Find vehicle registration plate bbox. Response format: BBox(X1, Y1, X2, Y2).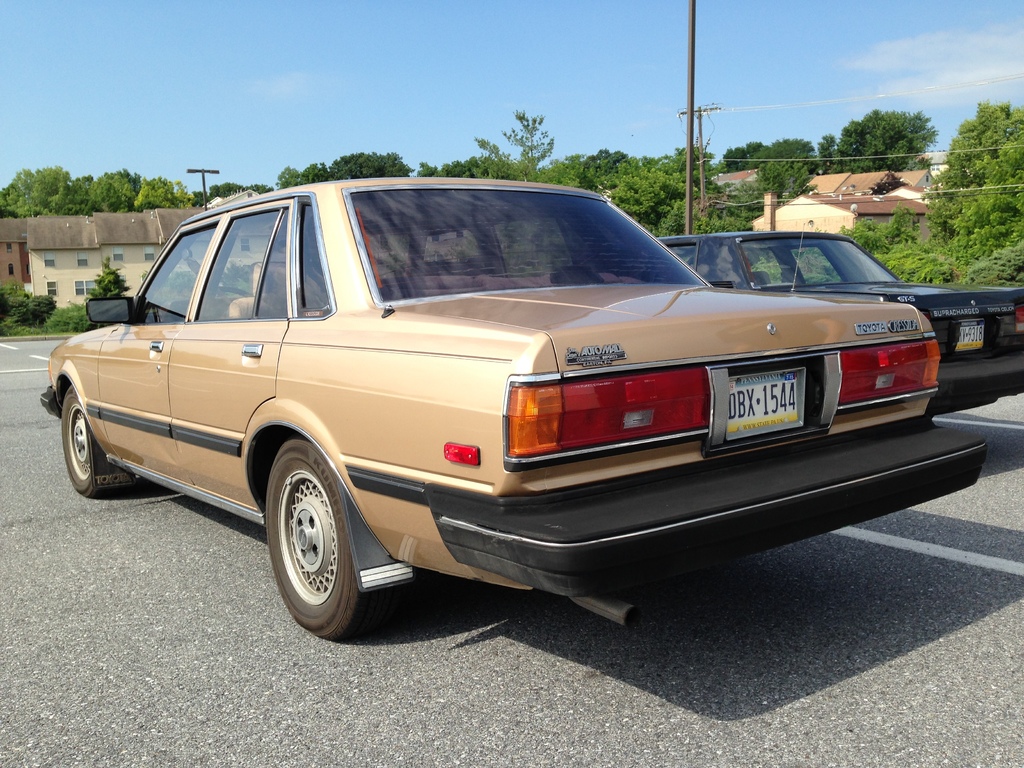
BBox(722, 367, 806, 444).
